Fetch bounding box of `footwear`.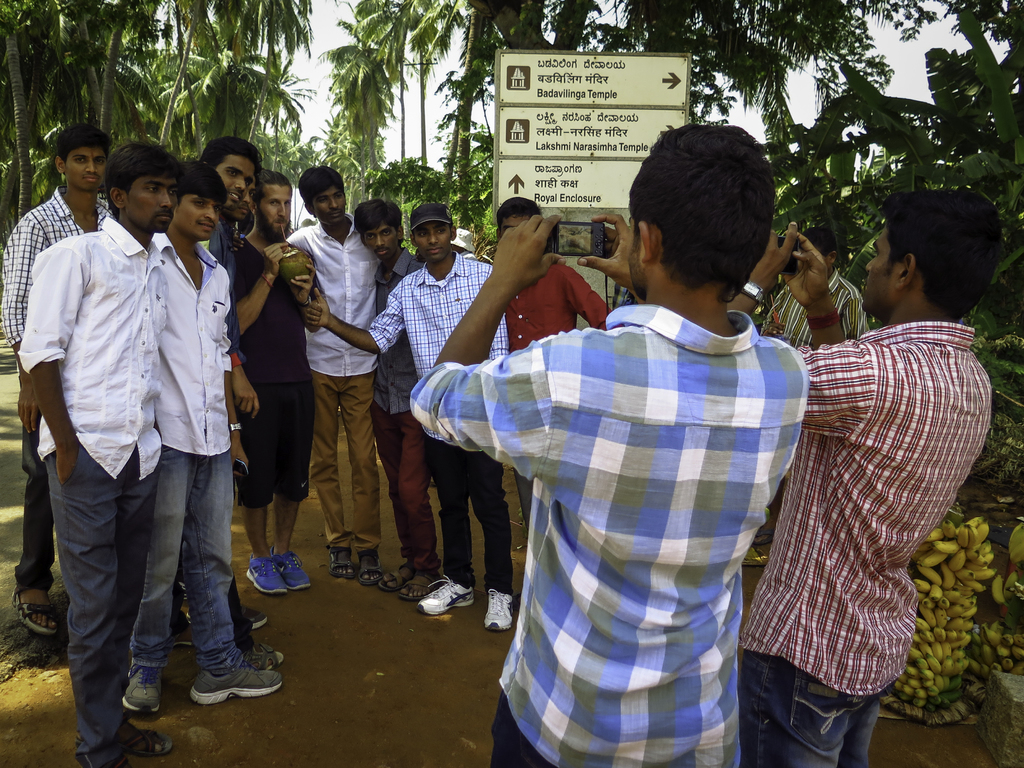
Bbox: [left=246, top=564, right=279, bottom=598].
